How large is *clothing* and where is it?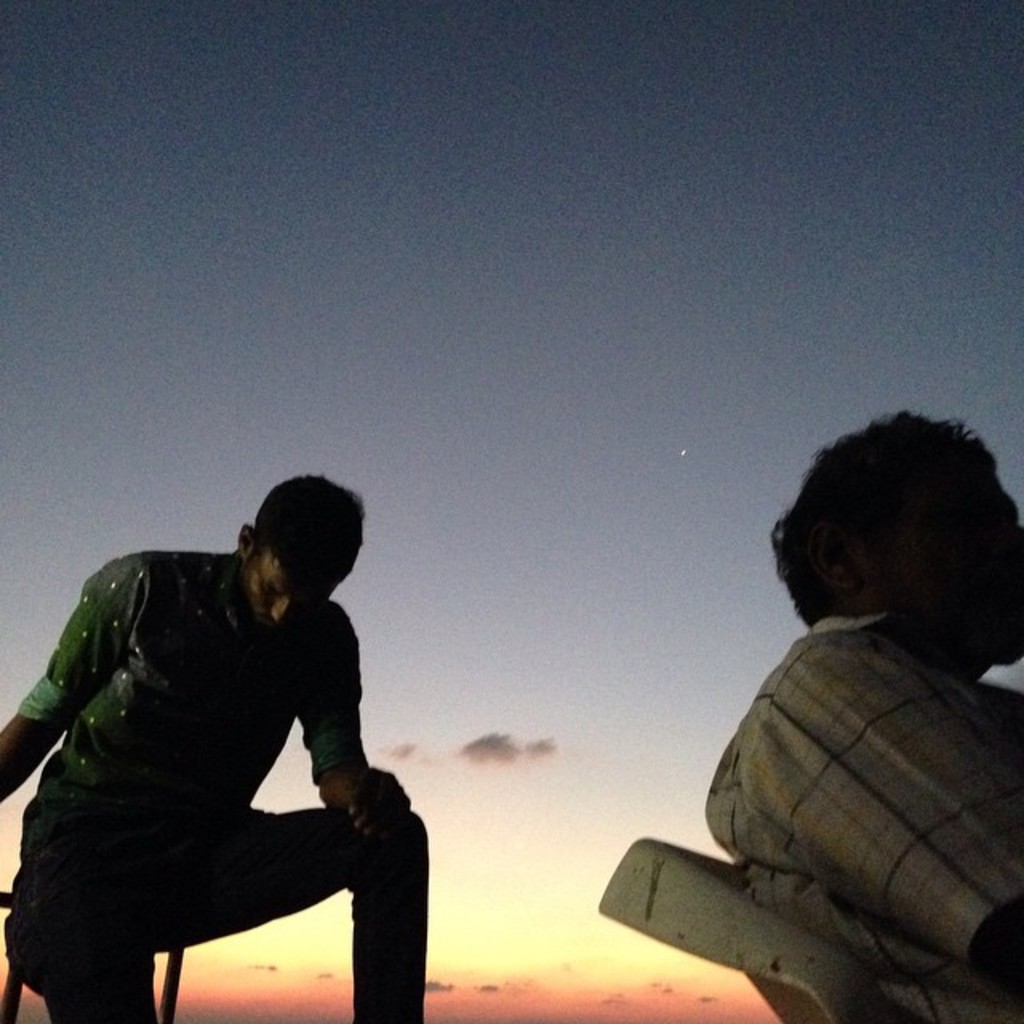
Bounding box: [10, 504, 430, 1005].
